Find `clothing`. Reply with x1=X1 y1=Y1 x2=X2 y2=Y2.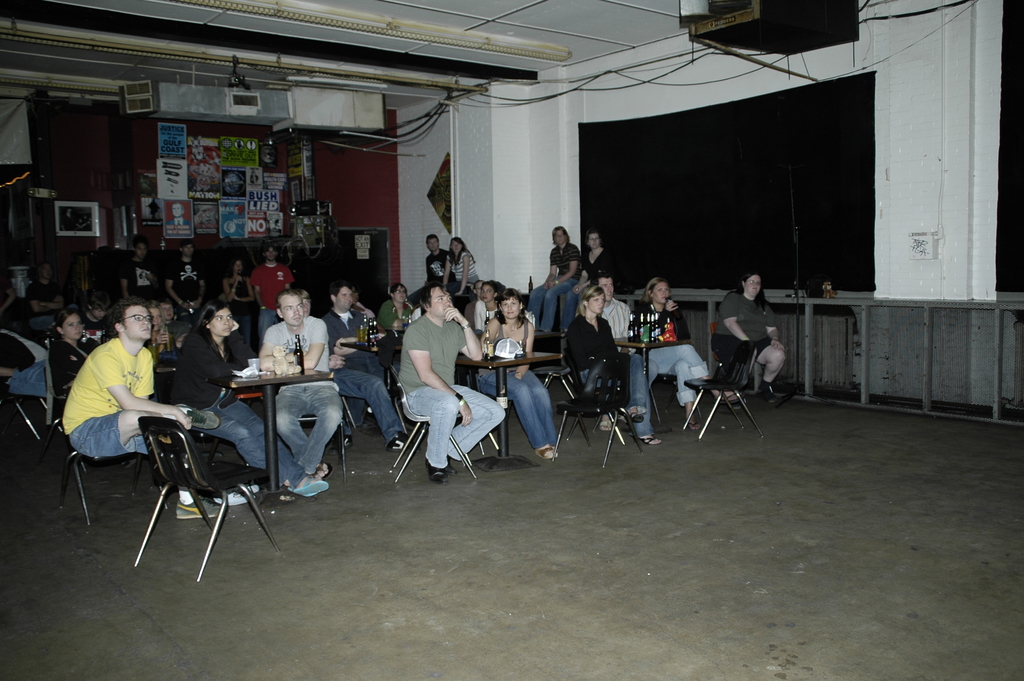
x1=485 y1=318 x2=557 y2=450.
